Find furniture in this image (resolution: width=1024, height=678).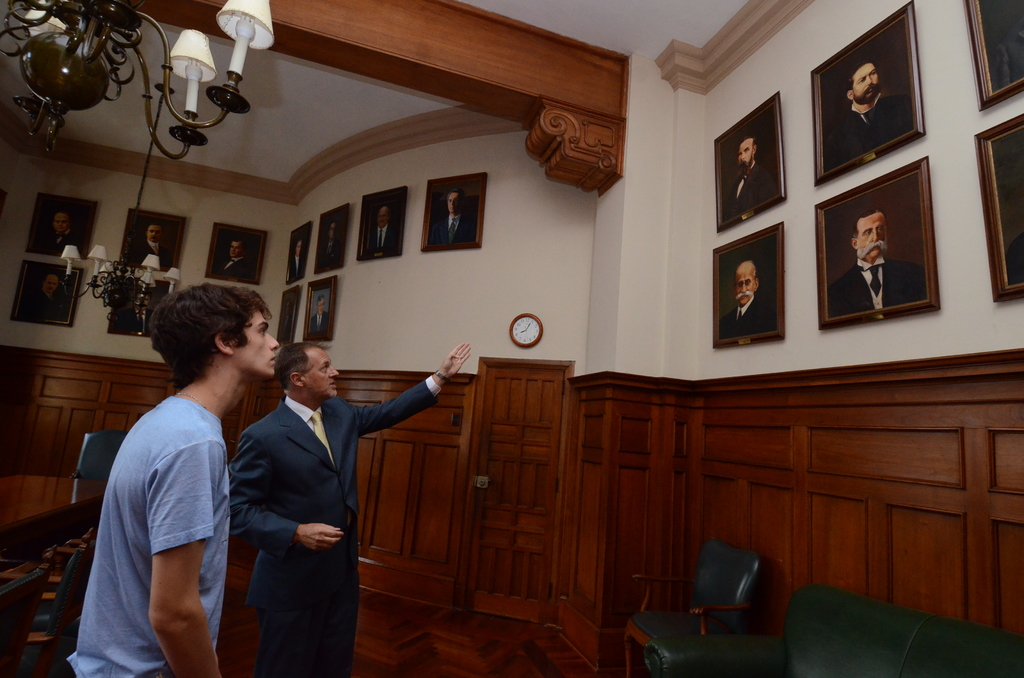
detection(624, 539, 761, 677).
